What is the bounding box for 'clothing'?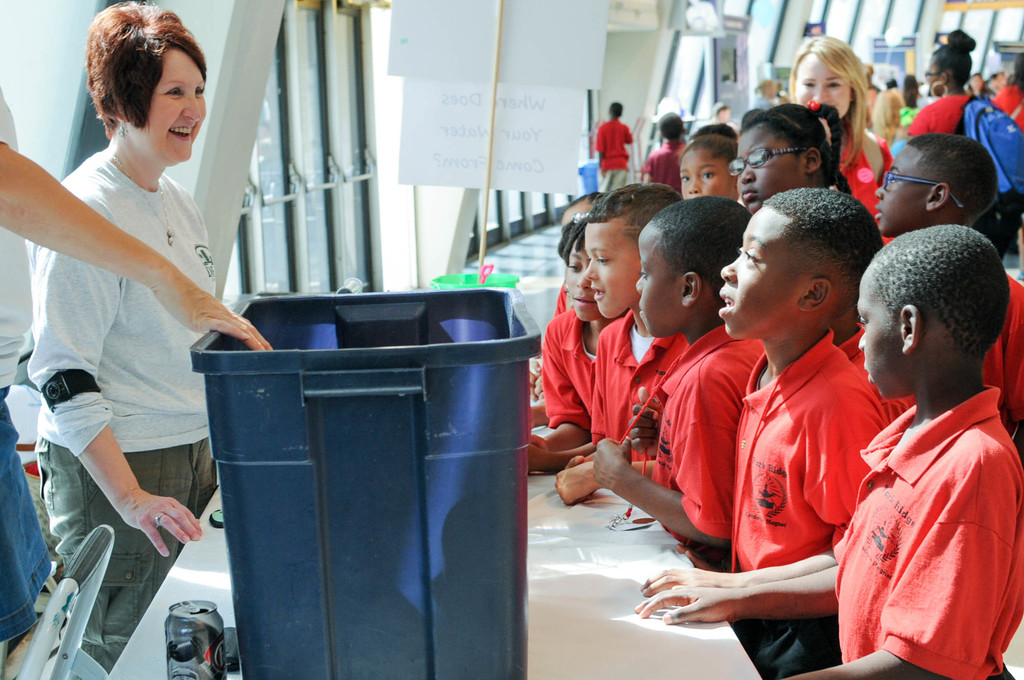
[585,299,687,460].
